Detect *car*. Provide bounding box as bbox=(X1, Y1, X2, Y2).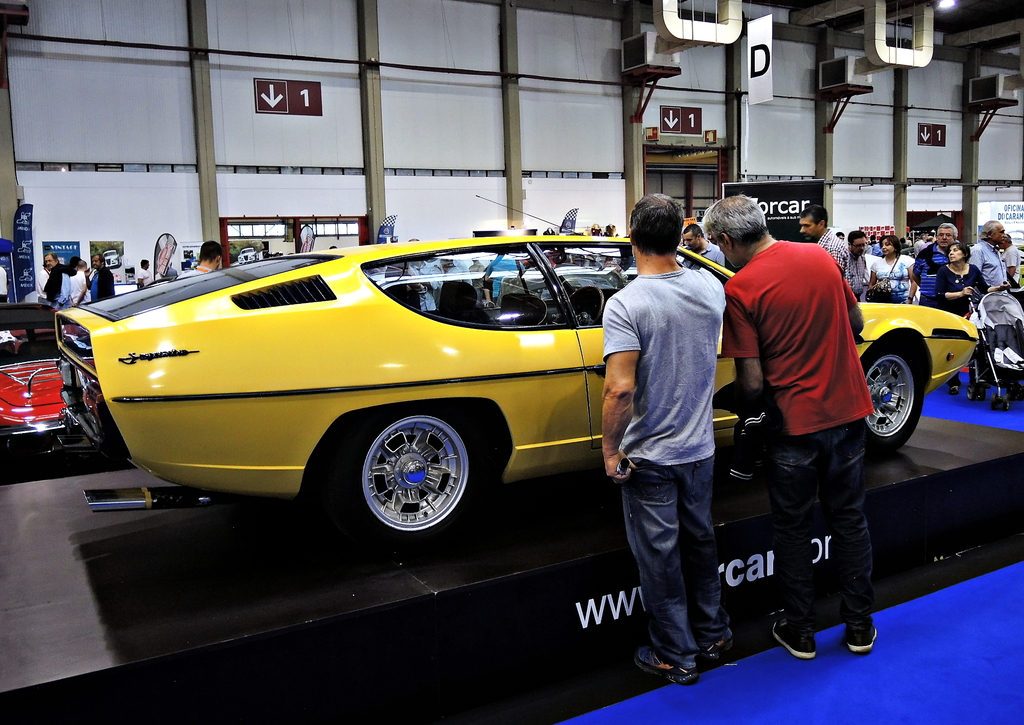
bbox=(0, 302, 69, 449).
